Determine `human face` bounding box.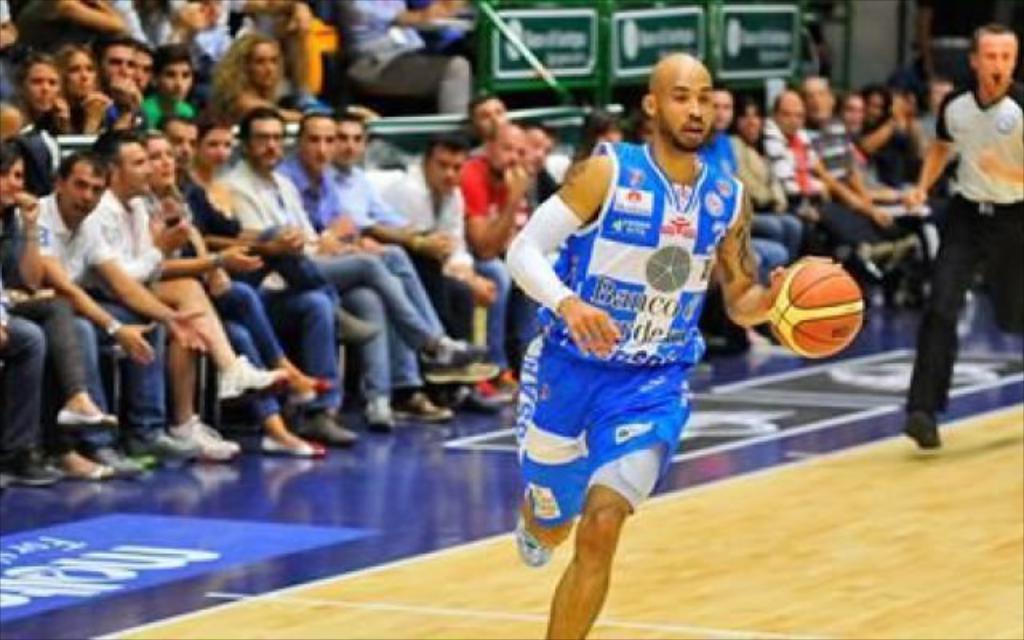
Determined: detection(27, 61, 62, 112).
